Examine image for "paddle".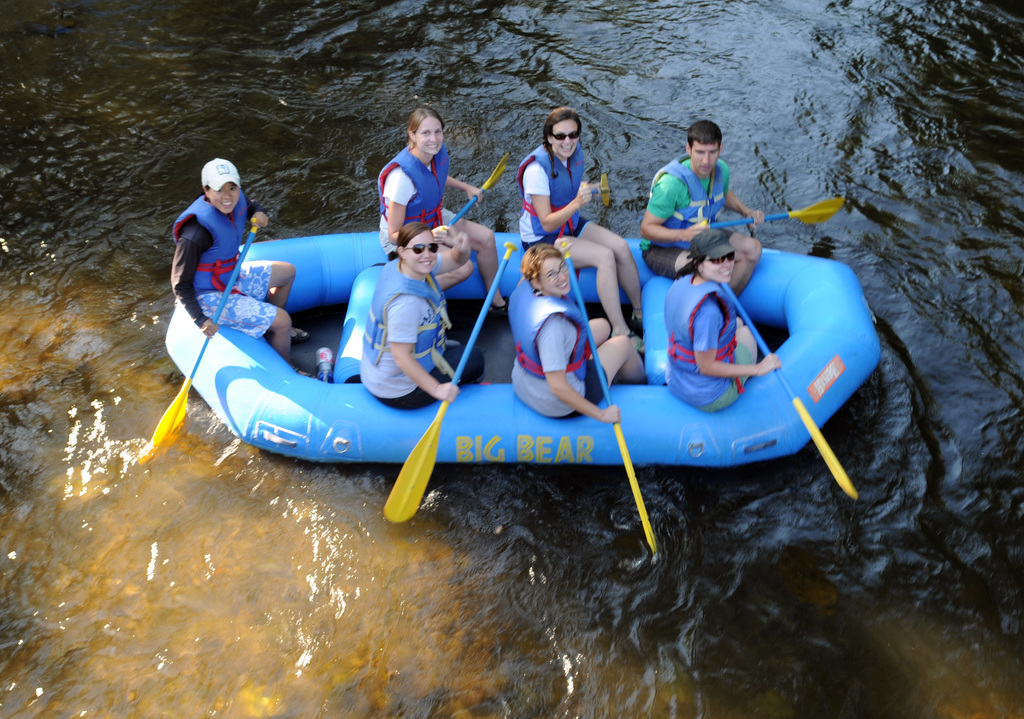
Examination result: x1=422, y1=152, x2=515, y2=251.
